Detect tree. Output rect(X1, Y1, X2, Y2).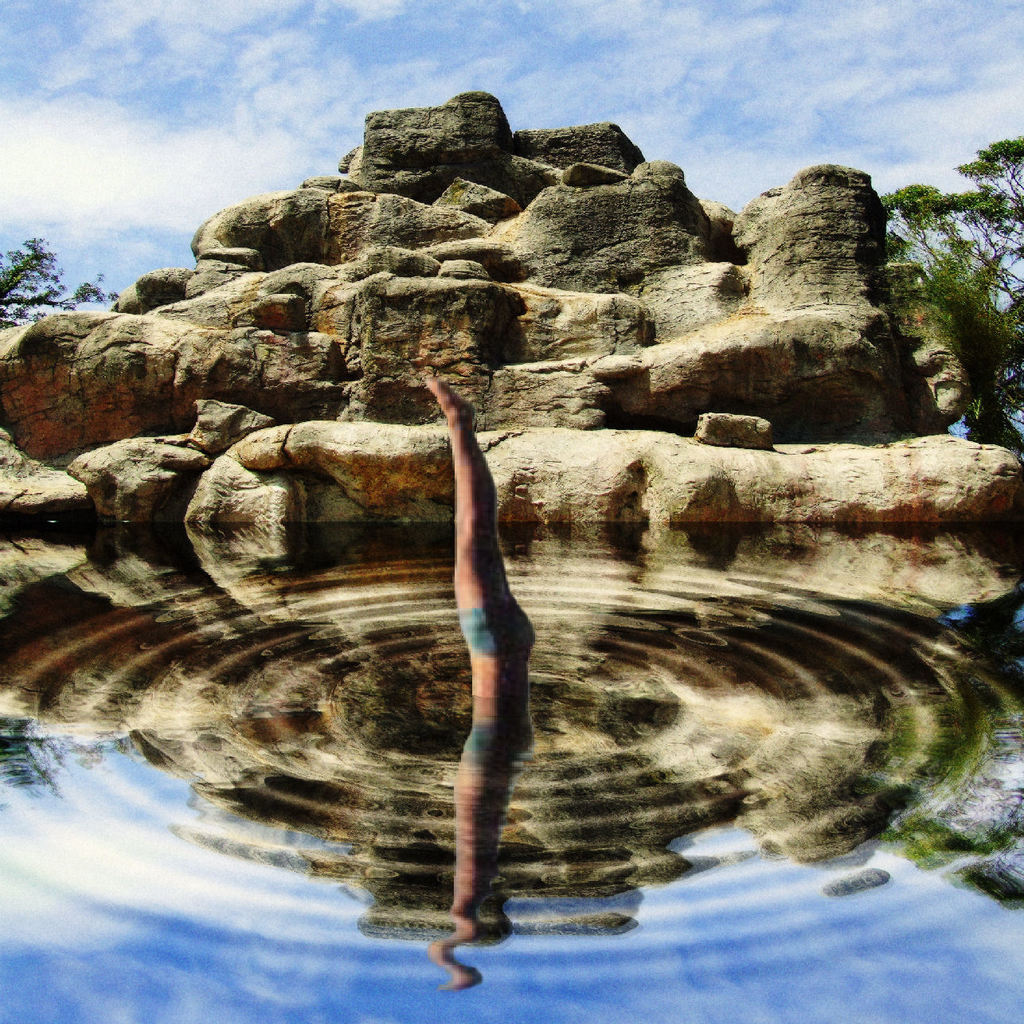
rect(879, 141, 1023, 389).
